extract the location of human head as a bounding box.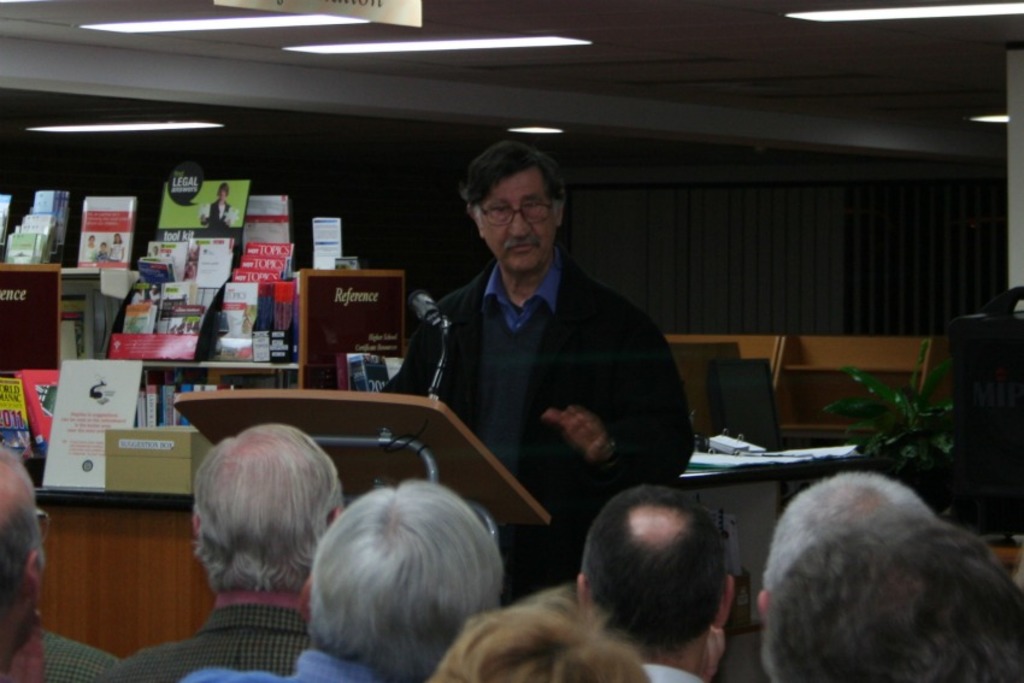
(760,471,931,623).
